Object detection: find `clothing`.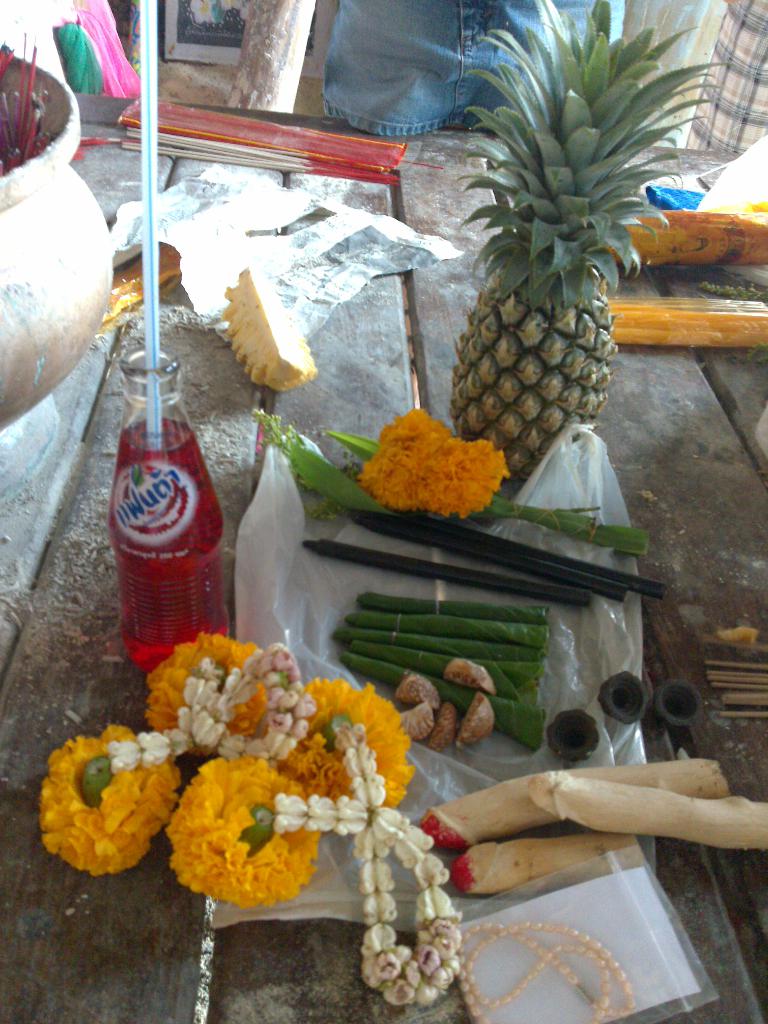
BBox(319, 0, 526, 140).
